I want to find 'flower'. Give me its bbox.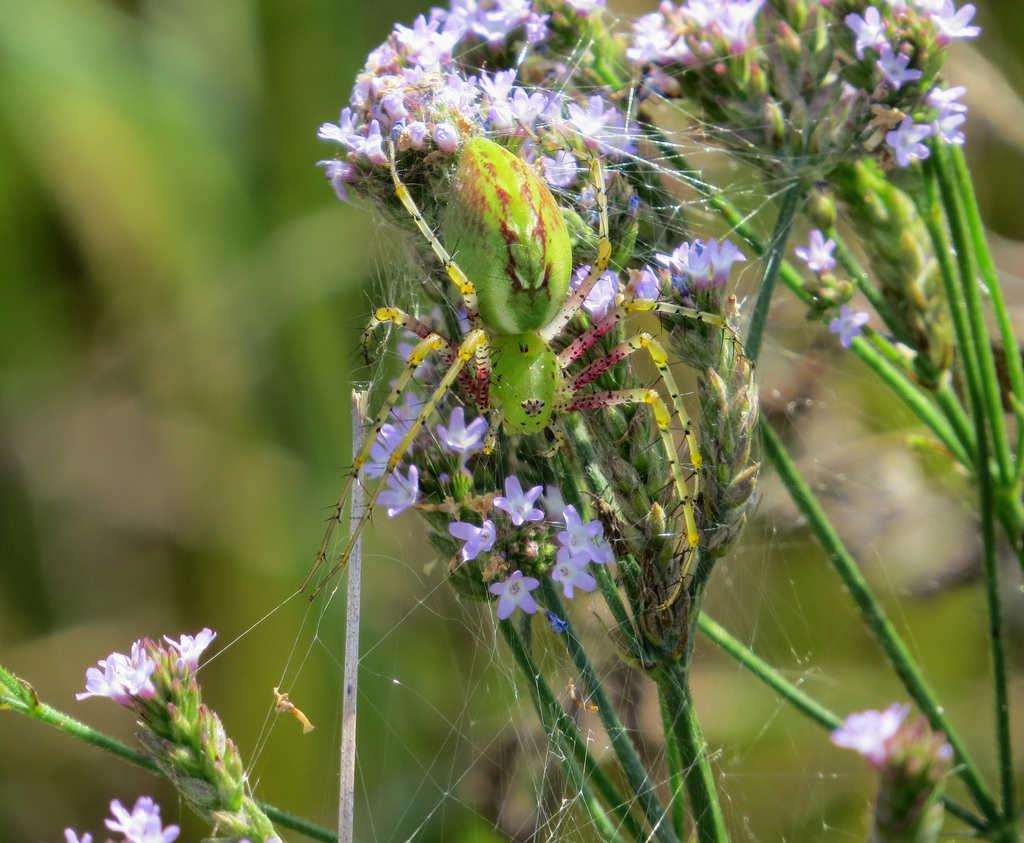
{"x1": 130, "y1": 816, "x2": 179, "y2": 842}.
